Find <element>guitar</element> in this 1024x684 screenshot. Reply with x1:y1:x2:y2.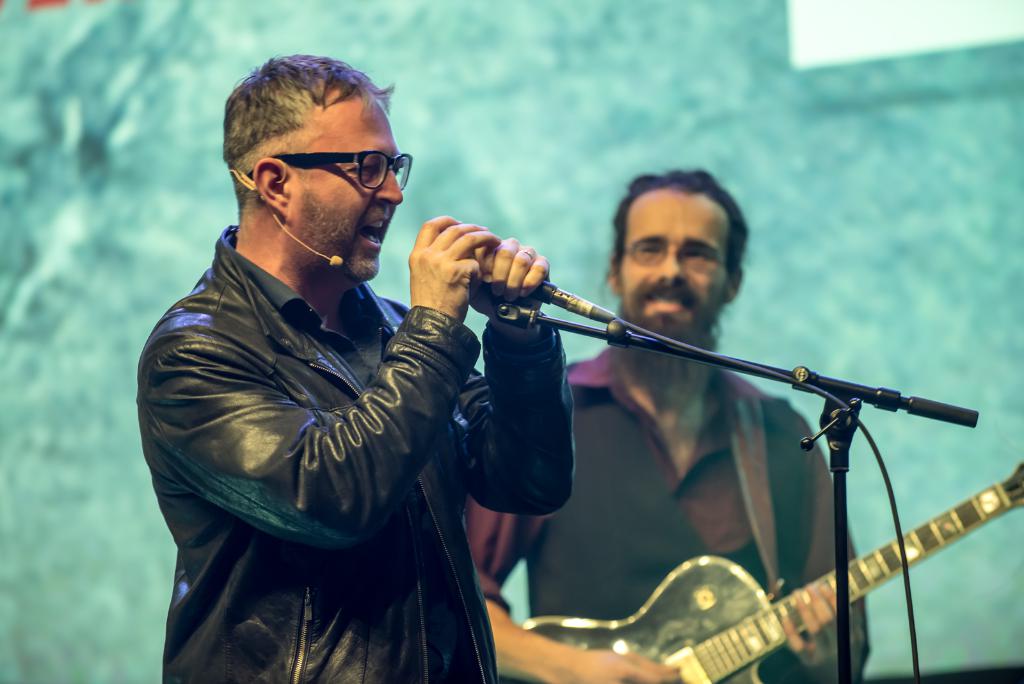
515:460:1023:683.
